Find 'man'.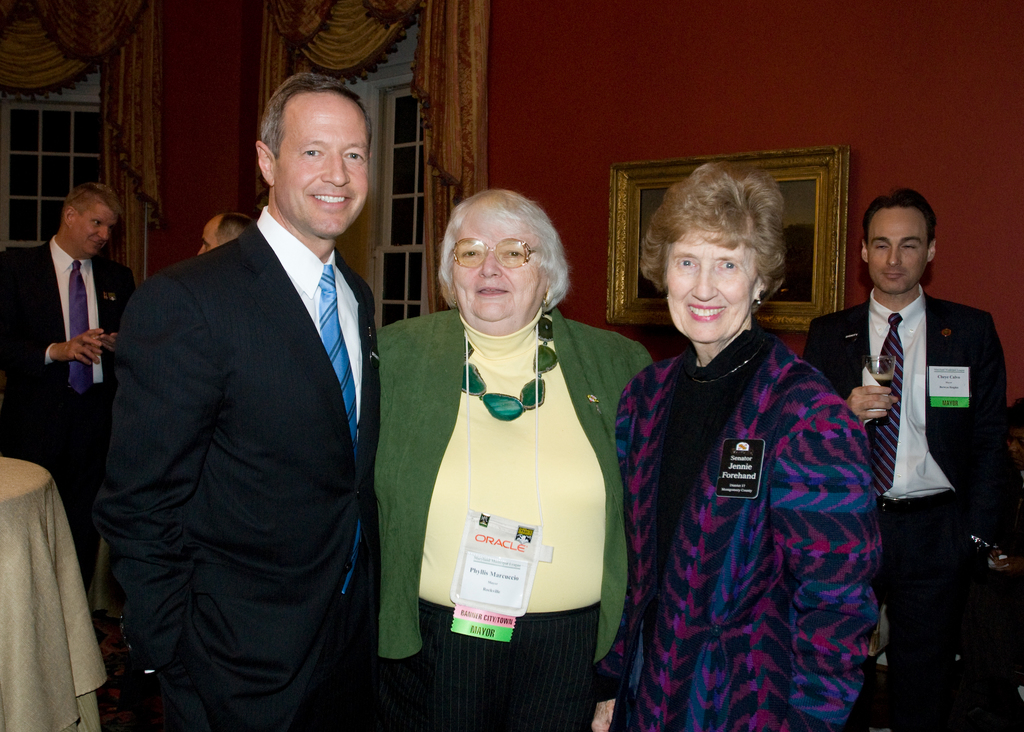
BBox(200, 219, 252, 253).
